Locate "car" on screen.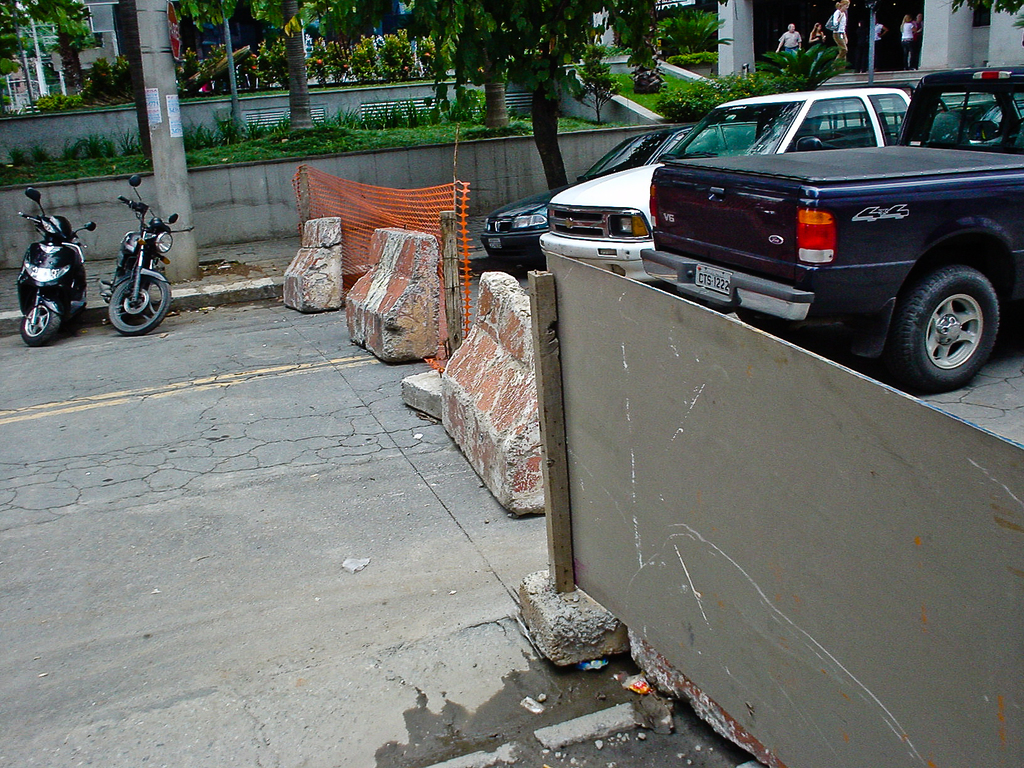
On screen at detection(470, 127, 774, 278).
